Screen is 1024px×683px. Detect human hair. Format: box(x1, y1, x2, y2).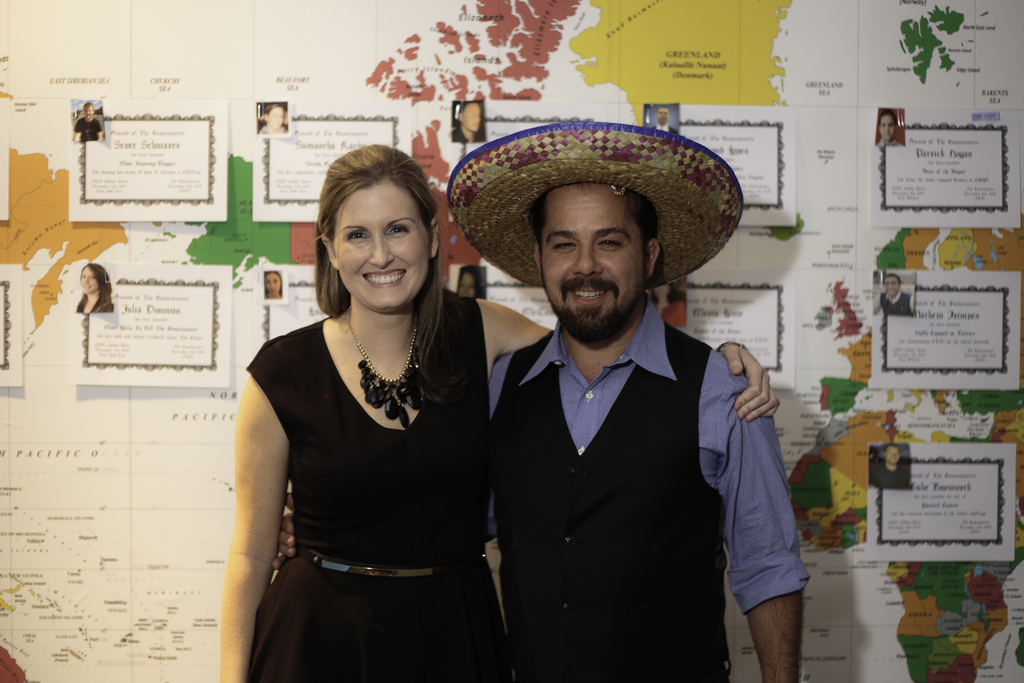
box(883, 271, 905, 287).
